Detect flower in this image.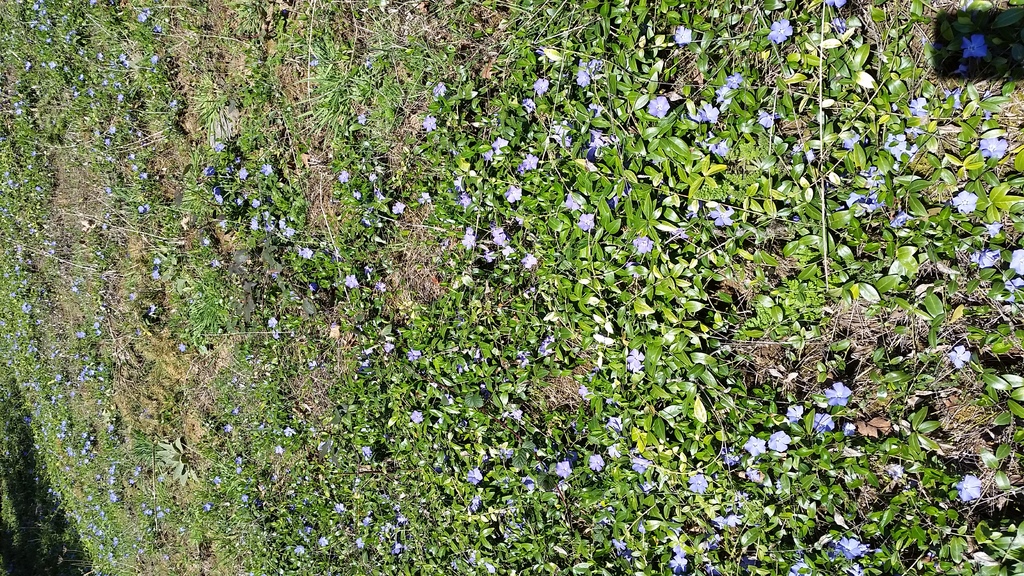
Detection: (left=588, top=452, right=604, bottom=475).
